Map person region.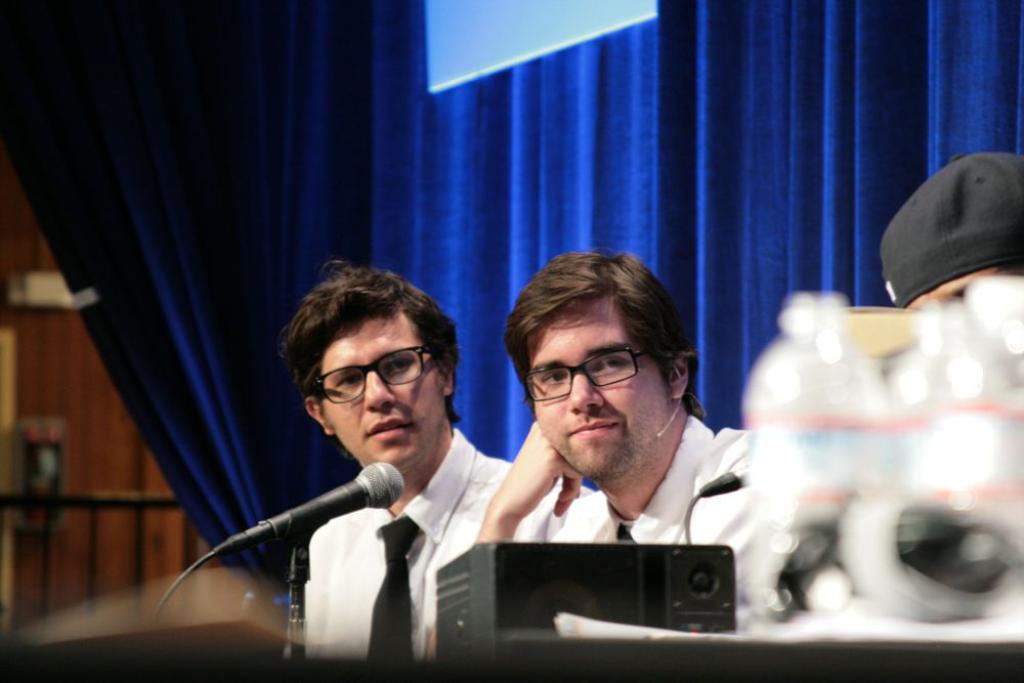
Mapped to 285/256/593/665.
